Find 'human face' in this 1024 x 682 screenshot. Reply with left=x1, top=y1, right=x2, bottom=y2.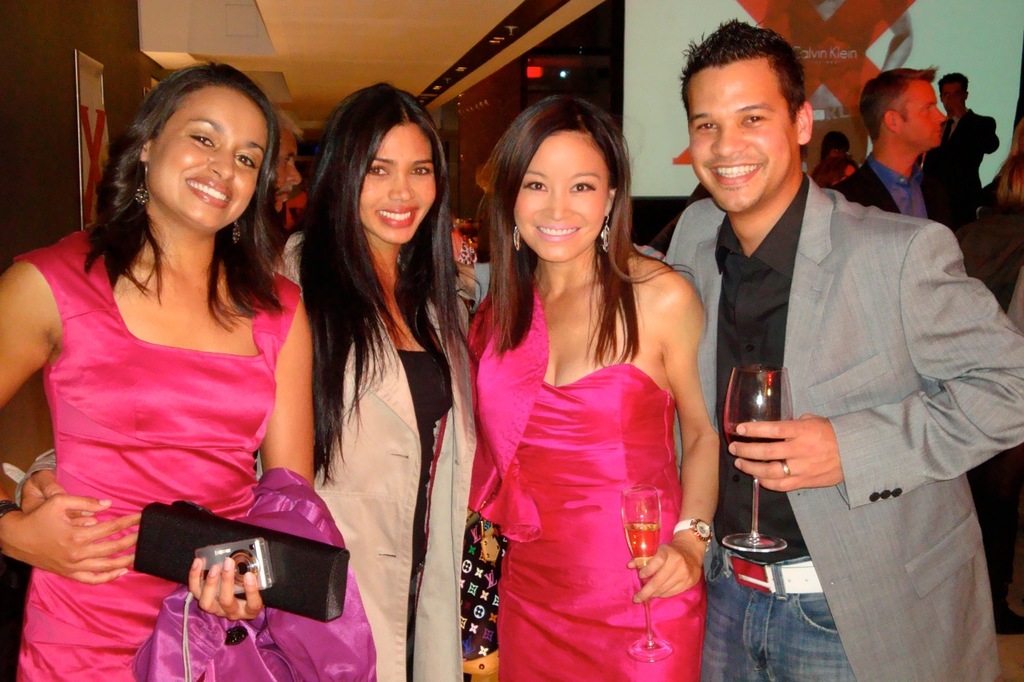
left=359, top=121, right=438, bottom=243.
